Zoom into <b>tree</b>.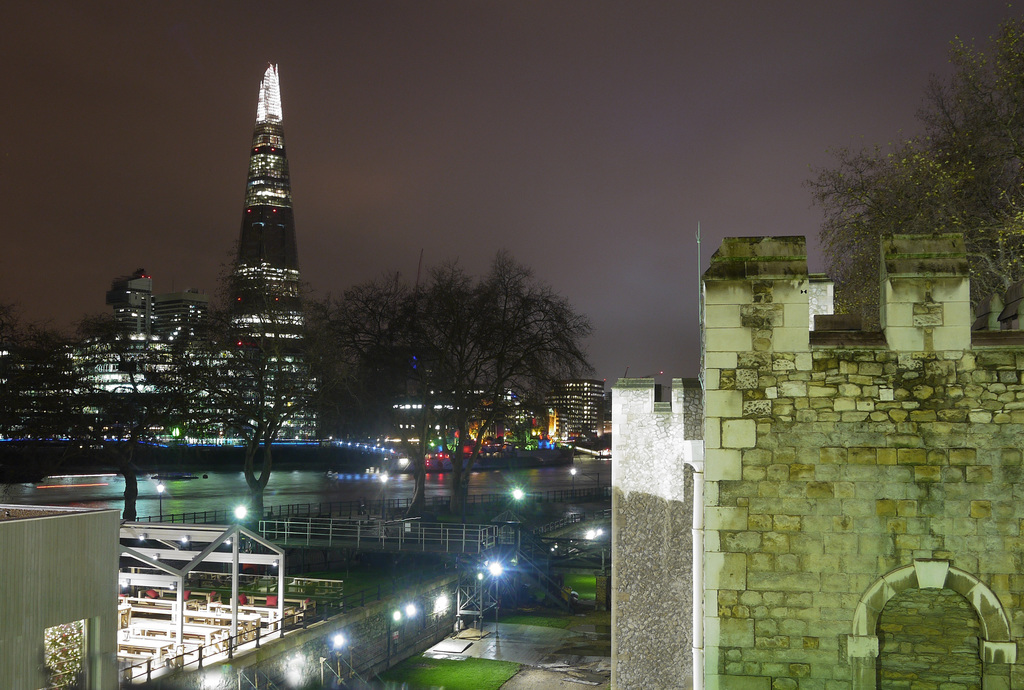
Zoom target: 145 287 341 522.
